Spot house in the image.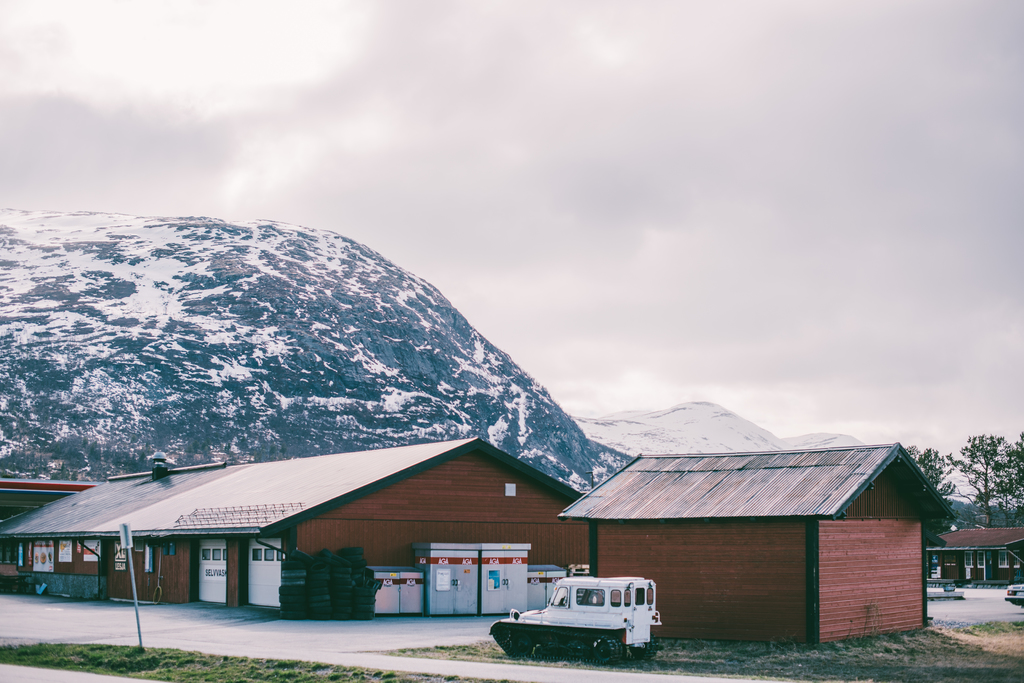
house found at bbox=(559, 437, 960, 650).
